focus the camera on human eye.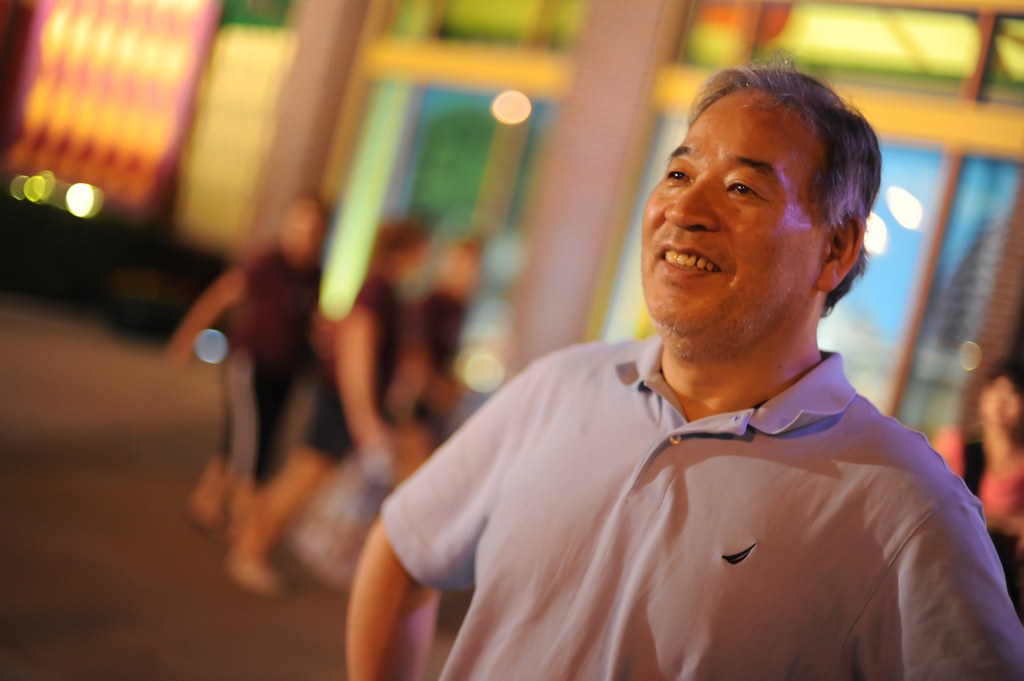
Focus region: x1=662 y1=168 x2=692 y2=184.
